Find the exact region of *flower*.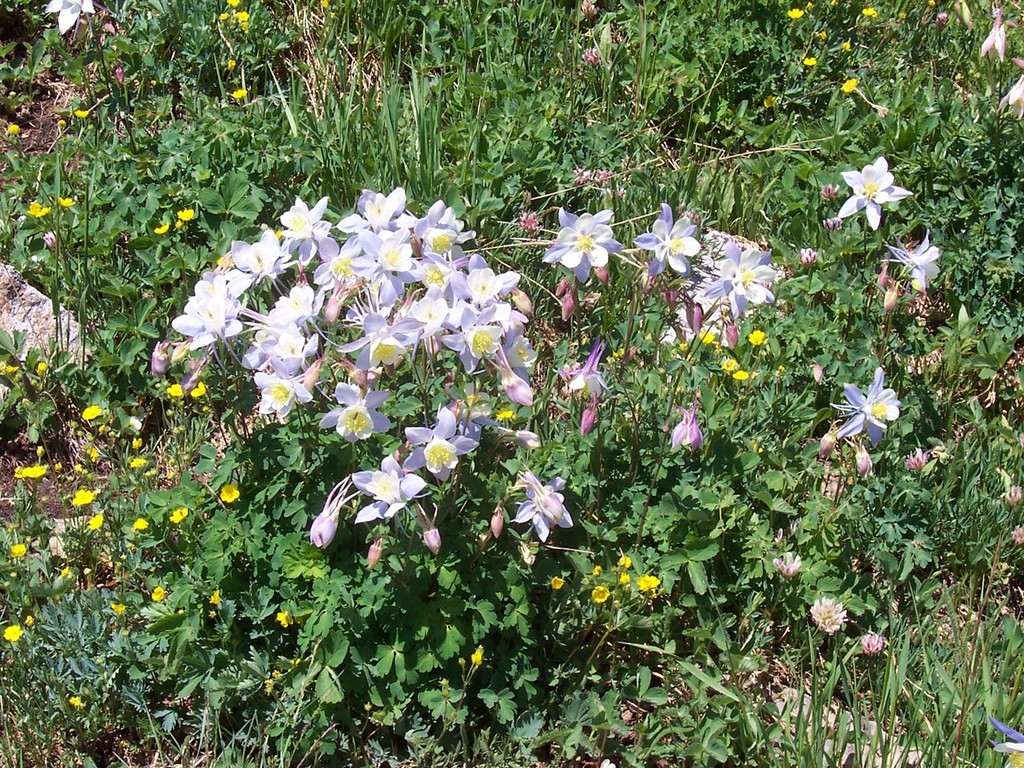
Exact region: 618 572 663 595.
